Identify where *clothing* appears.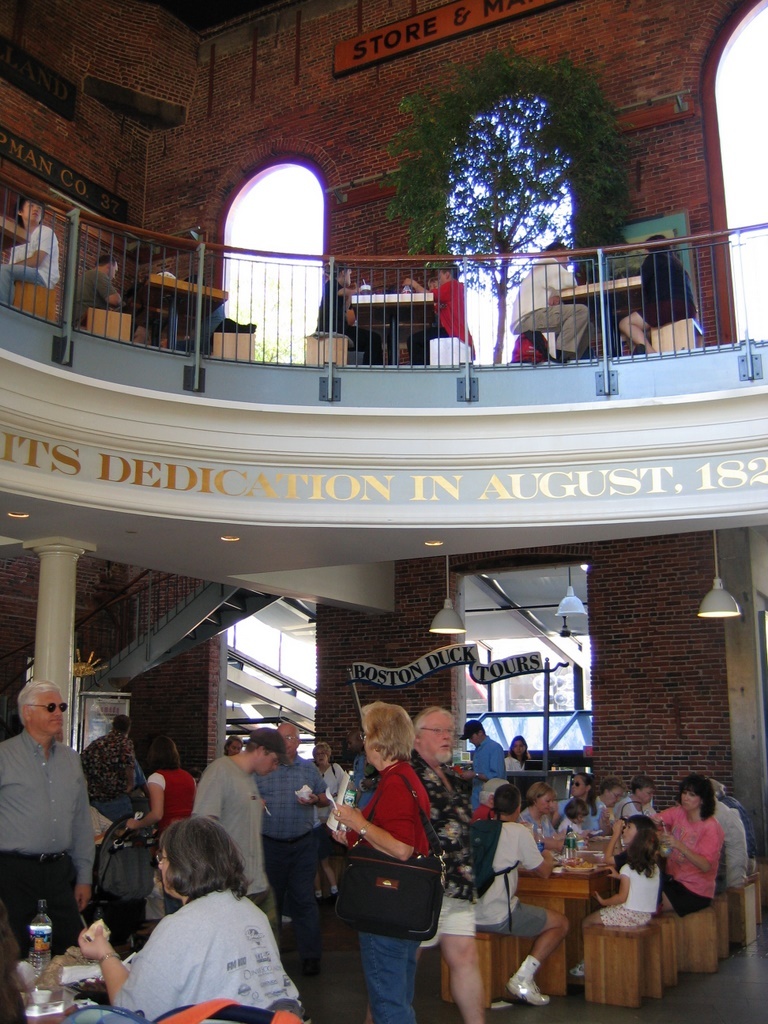
Appears at <box>339,759,438,1023</box>.
